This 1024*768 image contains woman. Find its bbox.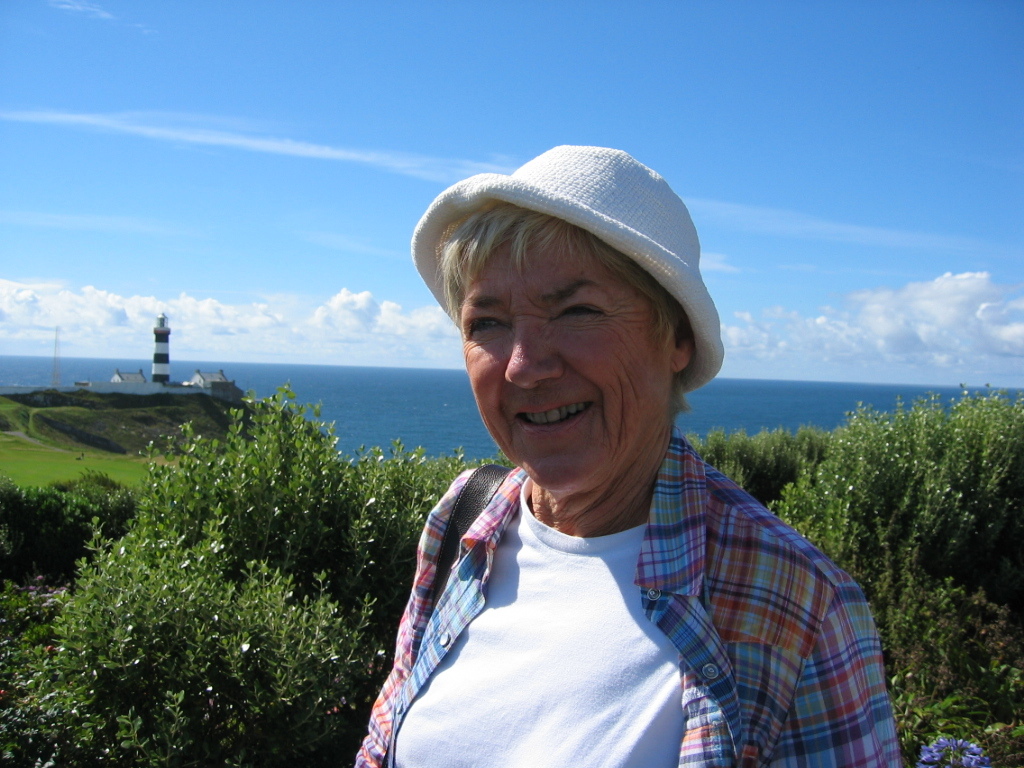
316:167:906:767.
